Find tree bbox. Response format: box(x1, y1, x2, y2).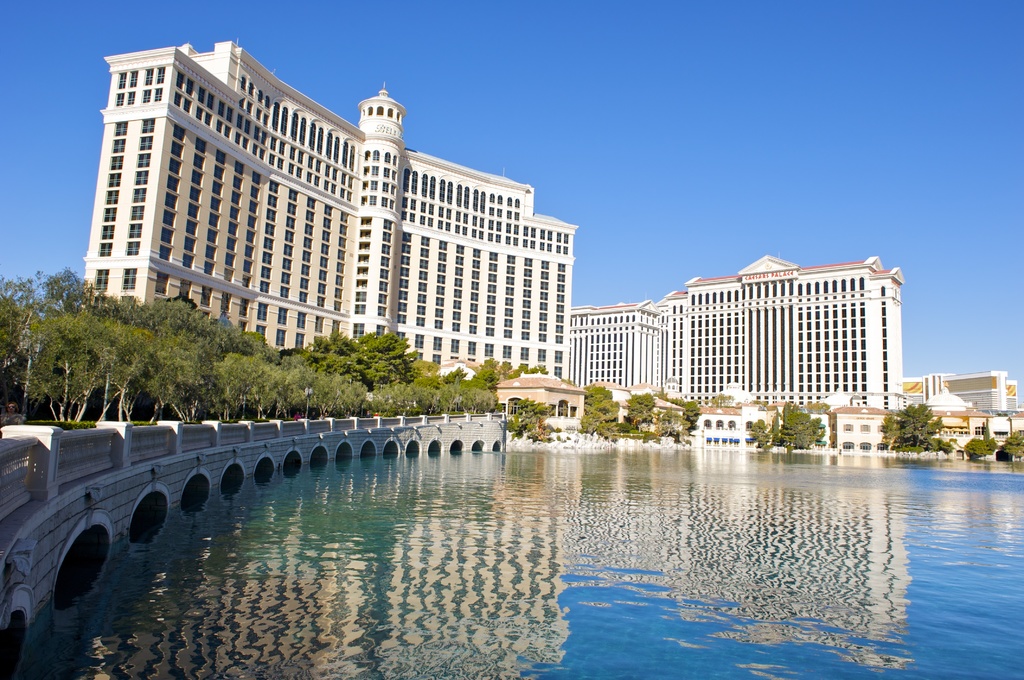
box(619, 393, 653, 441).
